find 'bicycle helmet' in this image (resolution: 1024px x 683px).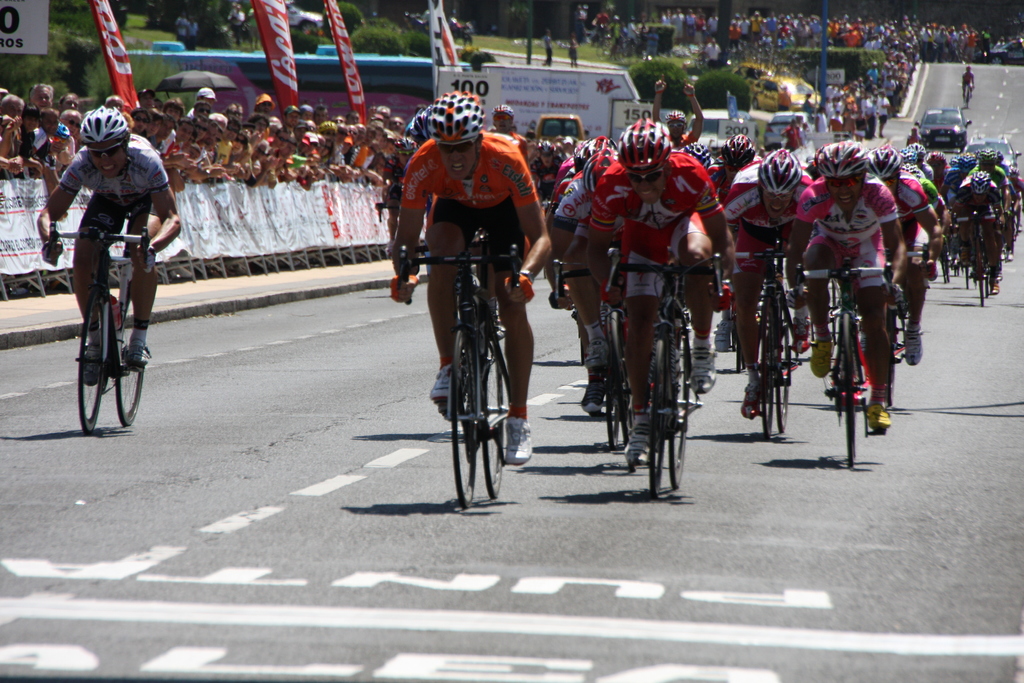
<box>957,150,975,168</box>.
